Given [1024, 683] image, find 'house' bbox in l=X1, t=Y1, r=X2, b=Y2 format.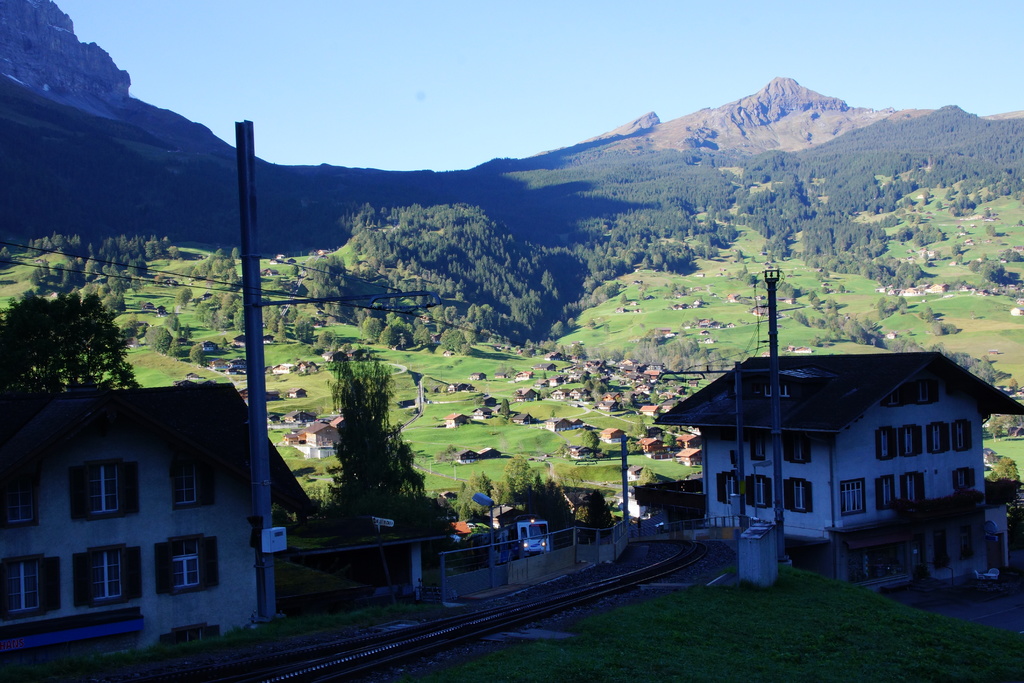
l=0, t=383, r=316, b=662.
